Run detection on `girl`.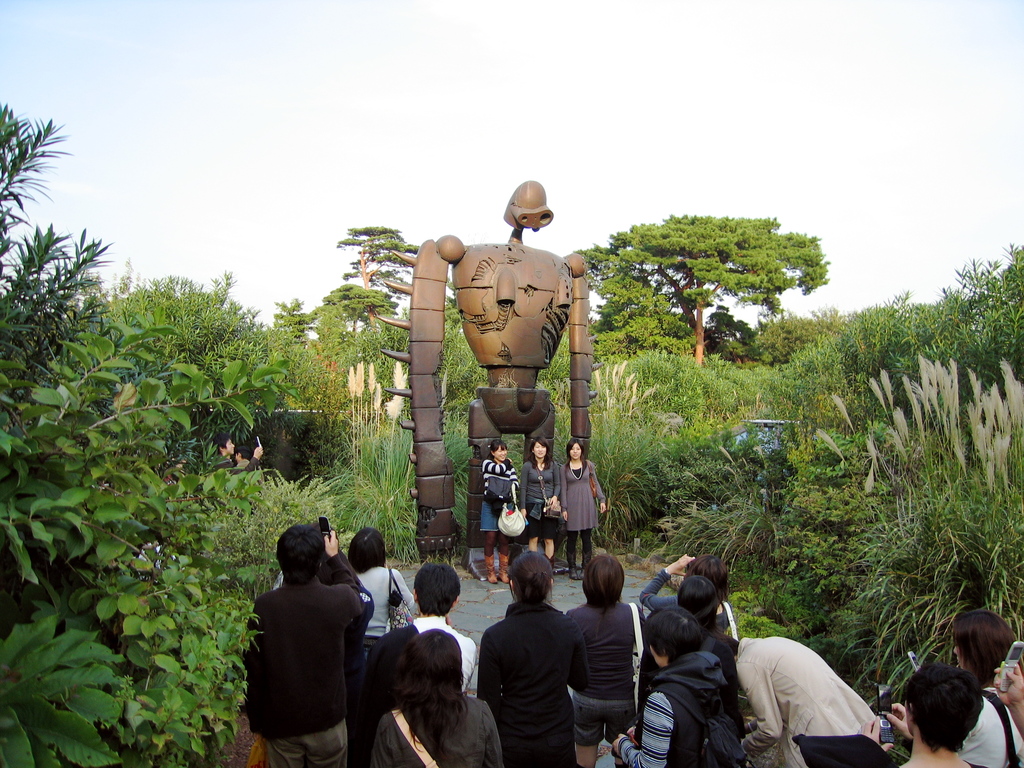
Result: select_region(637, 574, 737, 711).
